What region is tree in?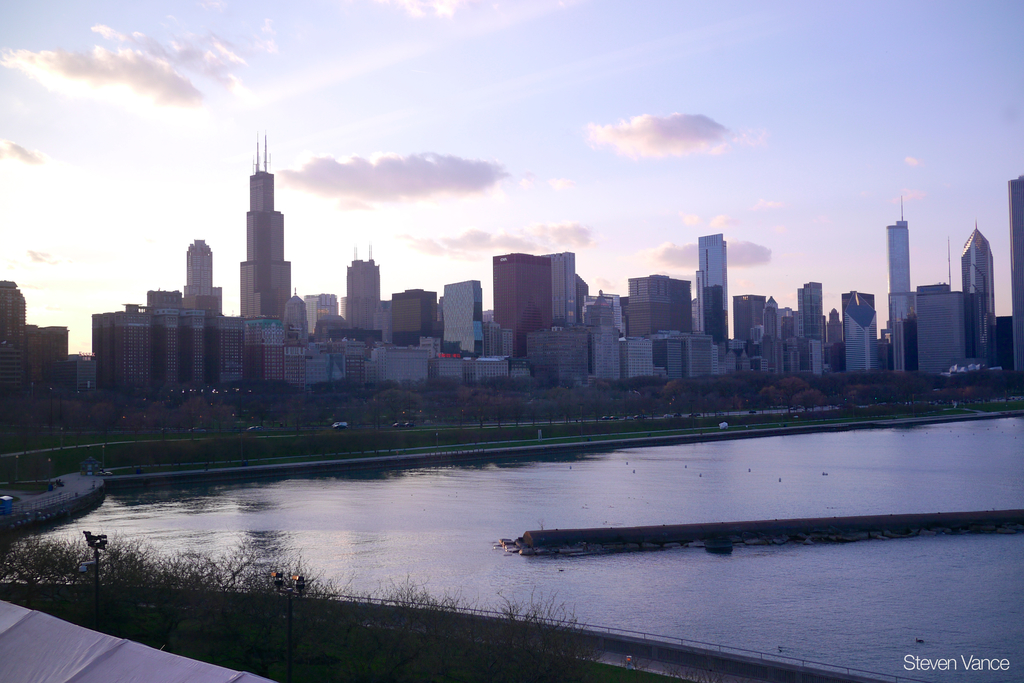
x1=608 y1=383 x2=619 y2=418.
